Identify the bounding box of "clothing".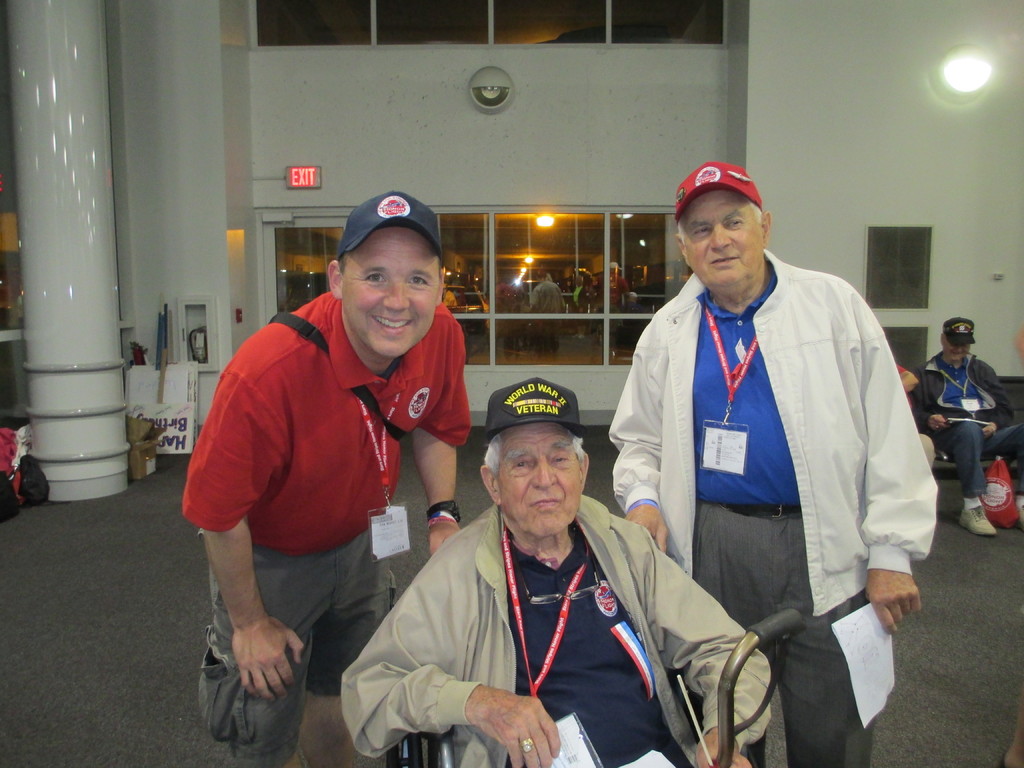
<bbox>180, 285, 469, 767</bbox>.
